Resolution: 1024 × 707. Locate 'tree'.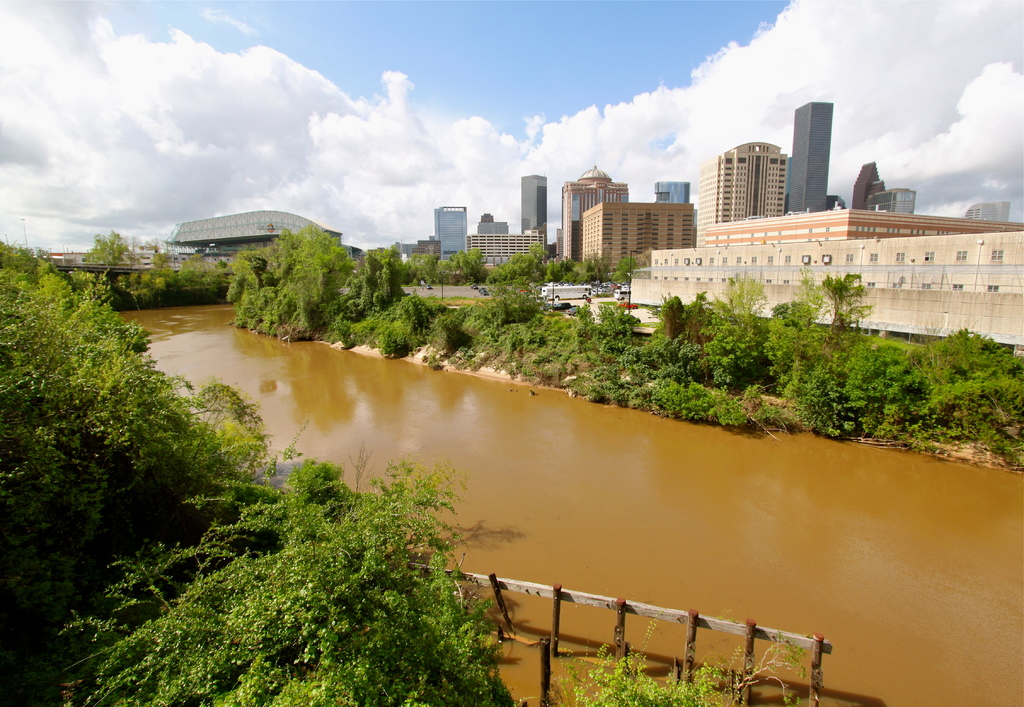
(905, 327, 1023, 469).
